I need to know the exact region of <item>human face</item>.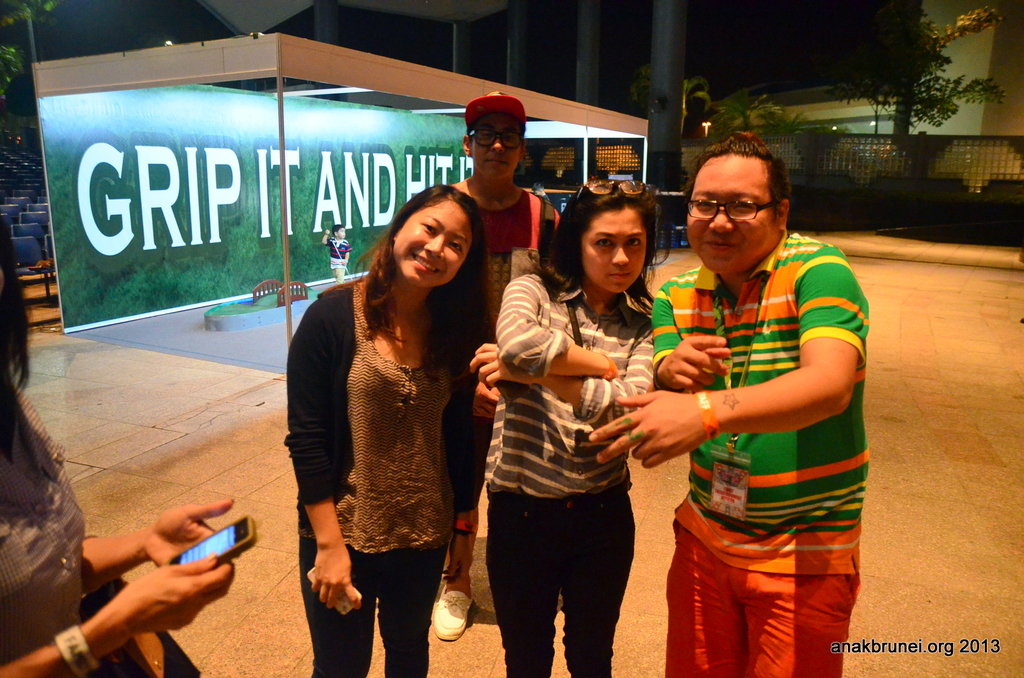
Region: bbox=(582, 214, 650, 296).
